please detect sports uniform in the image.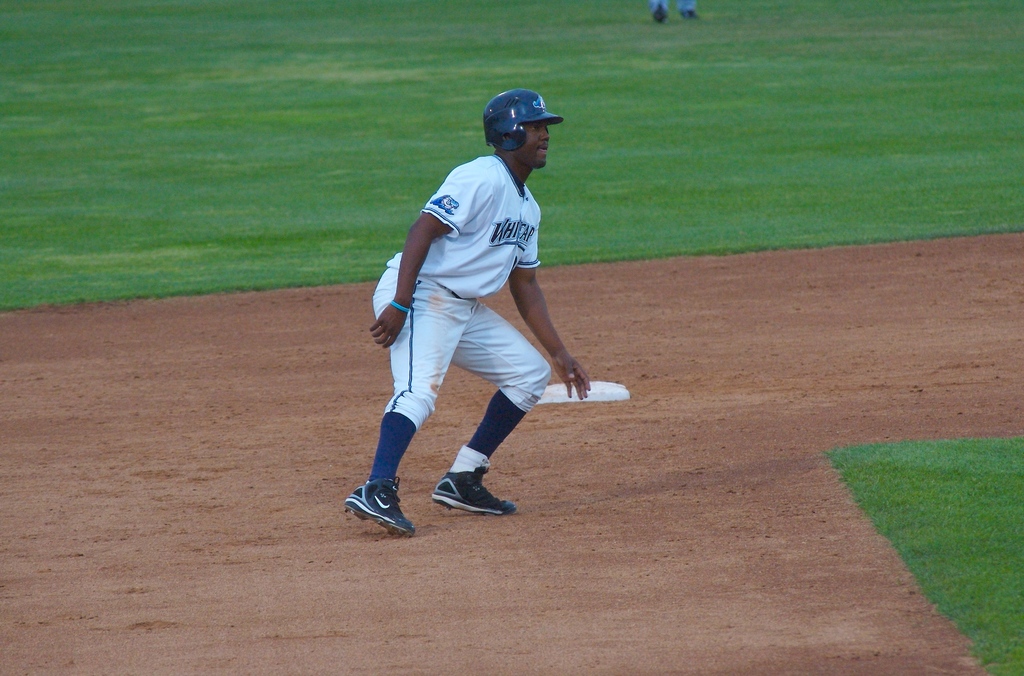
bbox=[363, 152, 544, 429].
